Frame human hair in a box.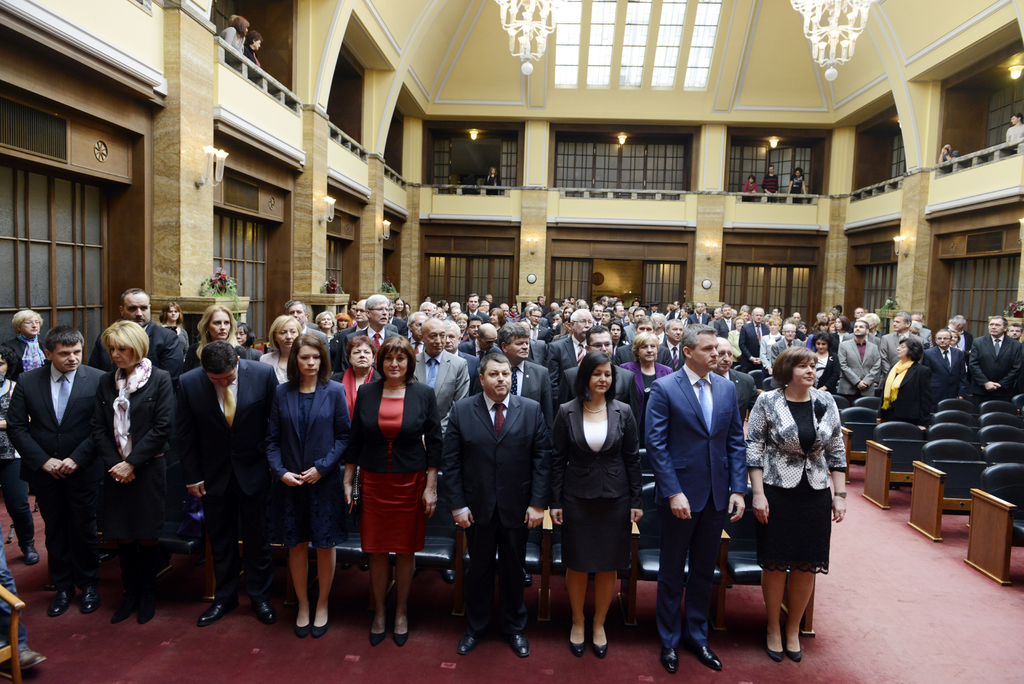
733/316/747/328.
